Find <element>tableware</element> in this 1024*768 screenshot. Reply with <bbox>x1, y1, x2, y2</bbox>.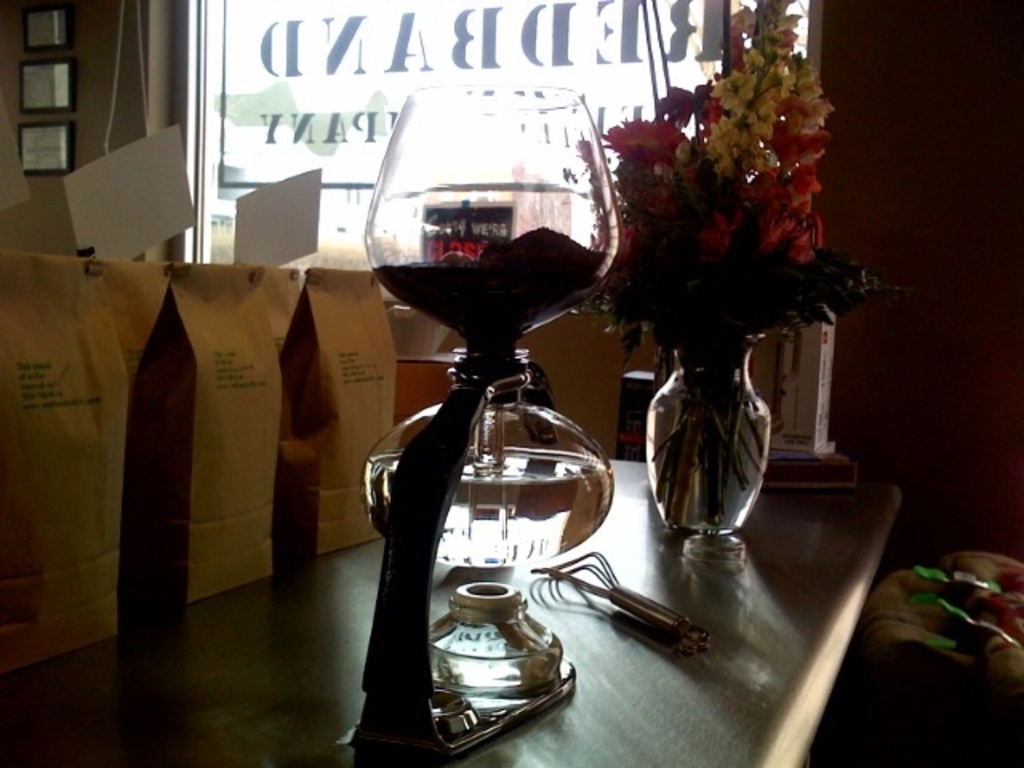
<bbox>342, 70, 635, 755</bbox>.
